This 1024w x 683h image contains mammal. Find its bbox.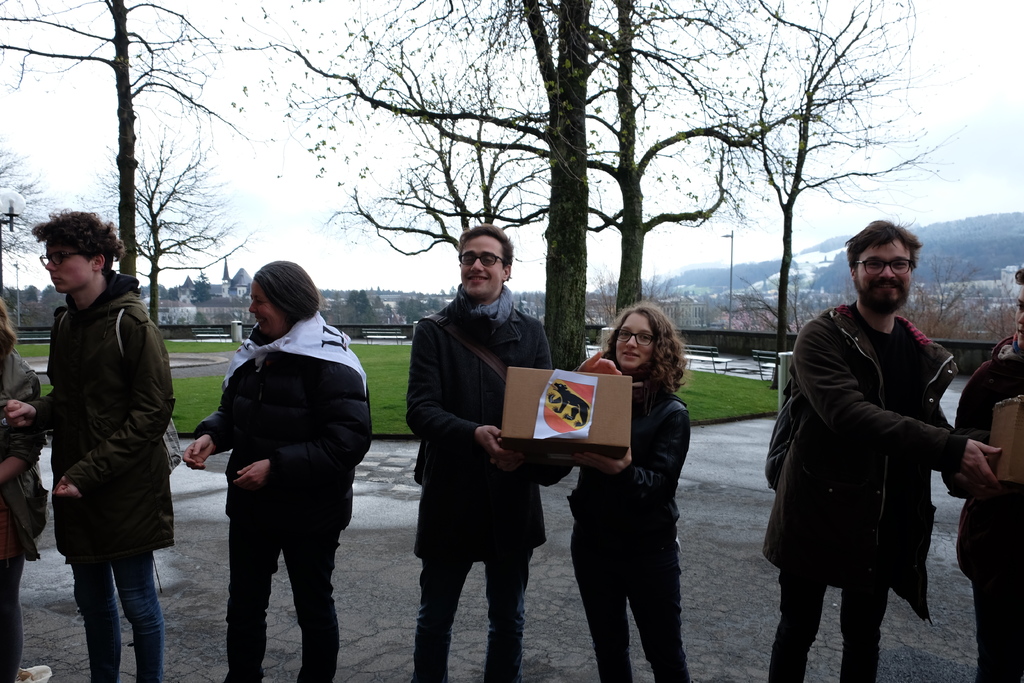
(left=941, top=260, right=1023, bottom=682).
